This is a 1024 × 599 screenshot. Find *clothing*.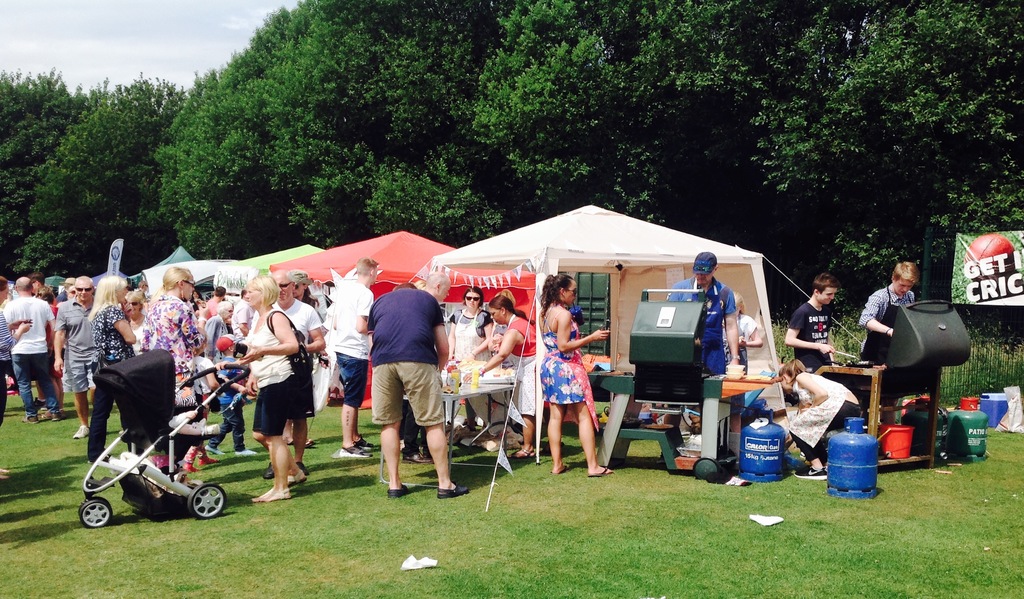
Bounding box: x1=104 y1=310 x2=138 y2=363.
